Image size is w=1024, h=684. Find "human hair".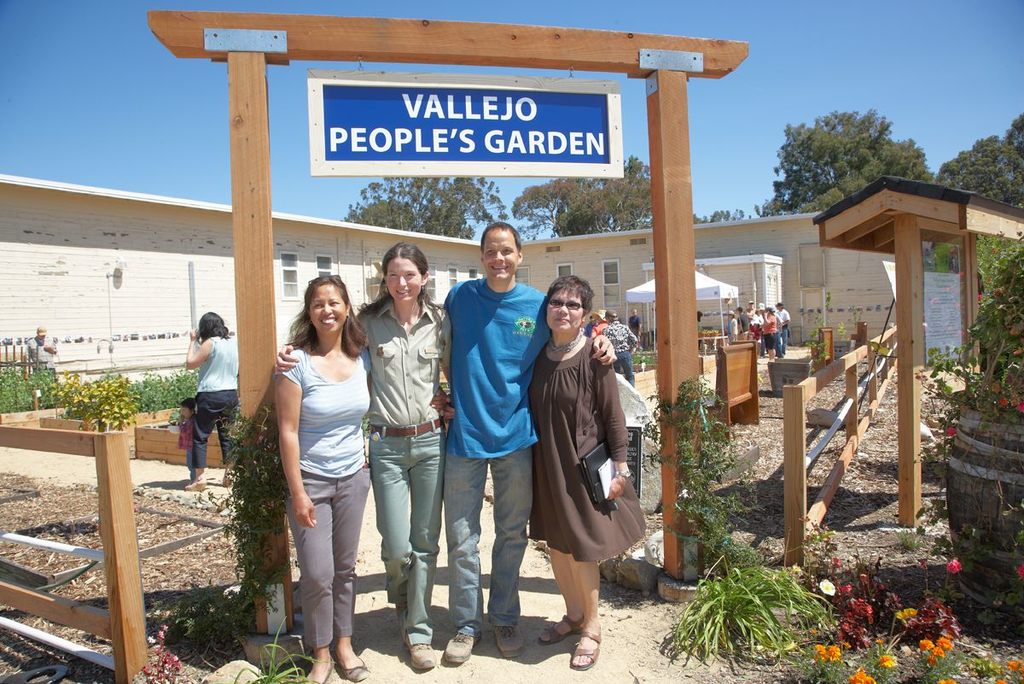
bbox=[198, 310, 230, 339].
